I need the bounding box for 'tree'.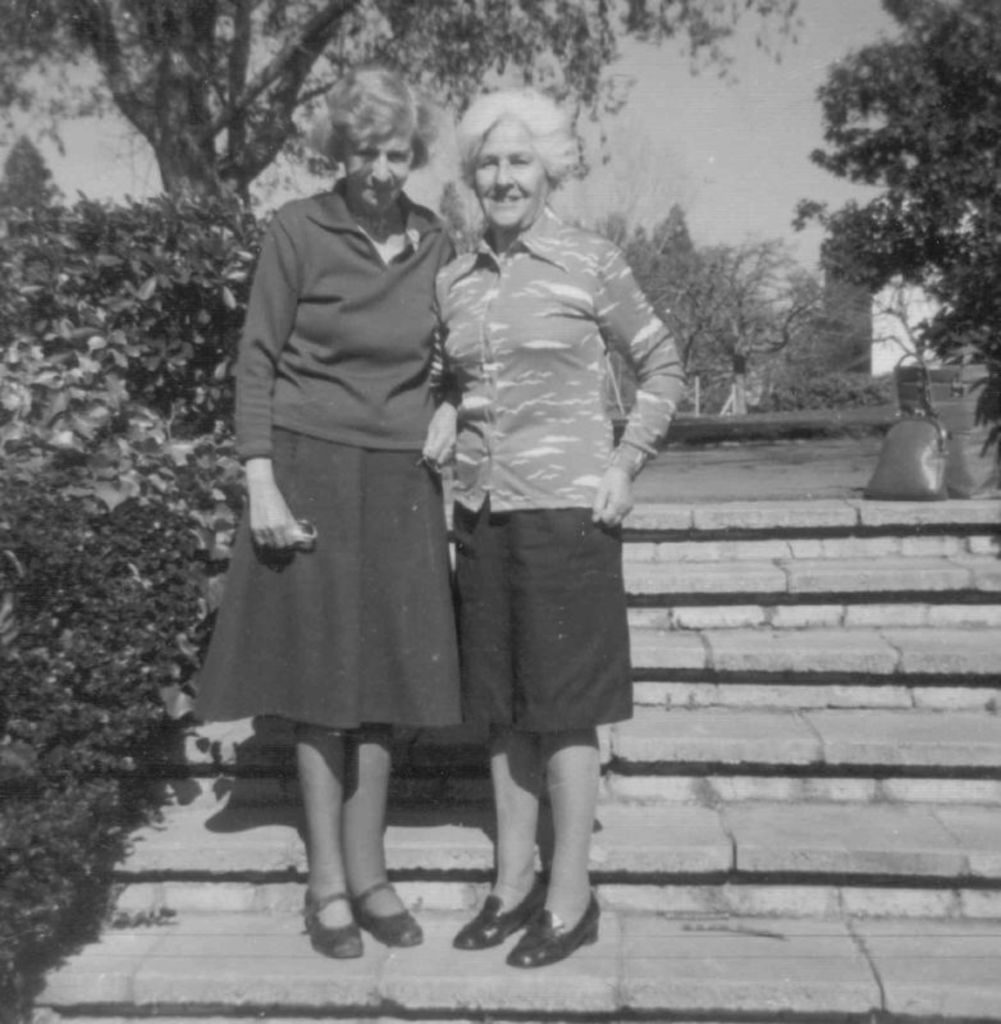
Here it is: (0, 0, 803, 225).
